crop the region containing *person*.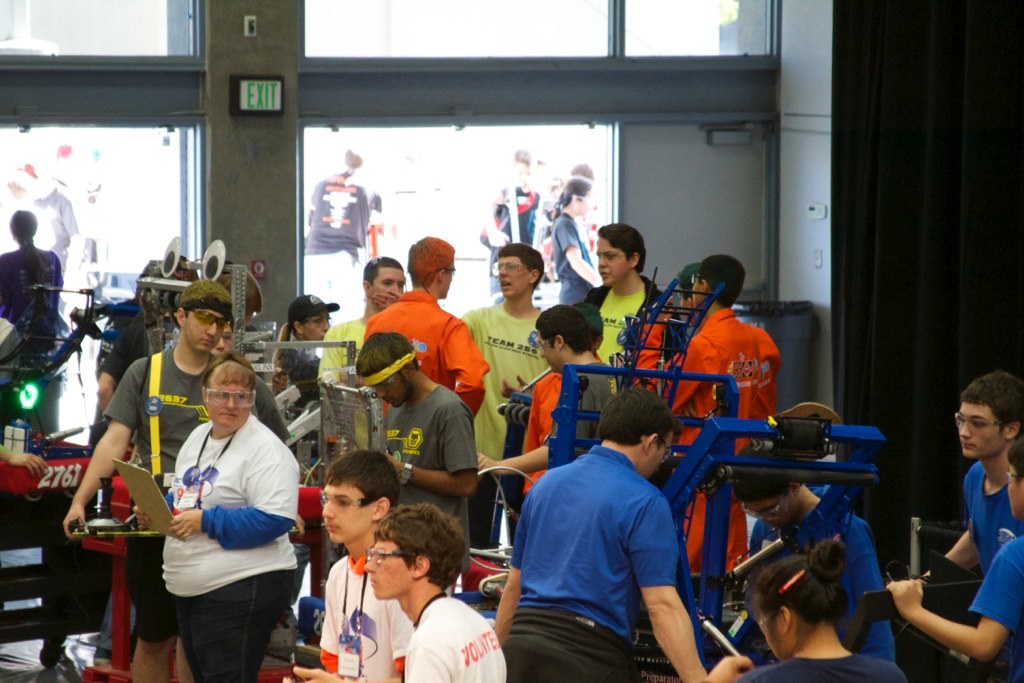
Crop region: [579, 219, 670, 403].
